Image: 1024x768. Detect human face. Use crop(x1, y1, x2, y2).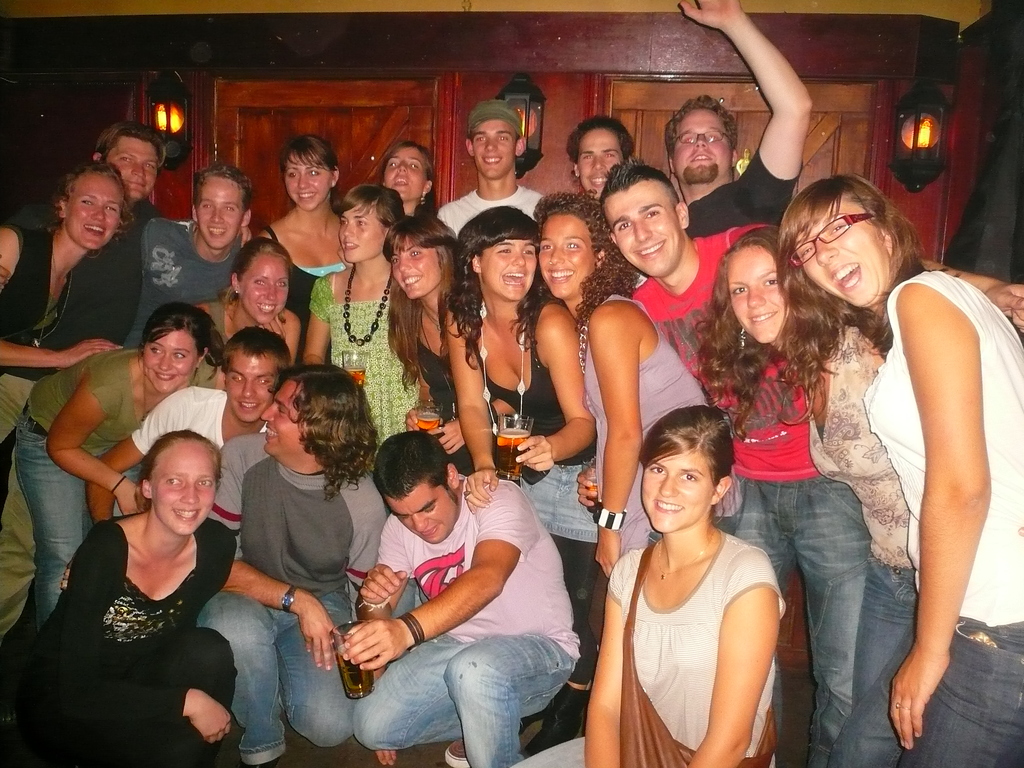
crop(151, 440, 216, 534).
